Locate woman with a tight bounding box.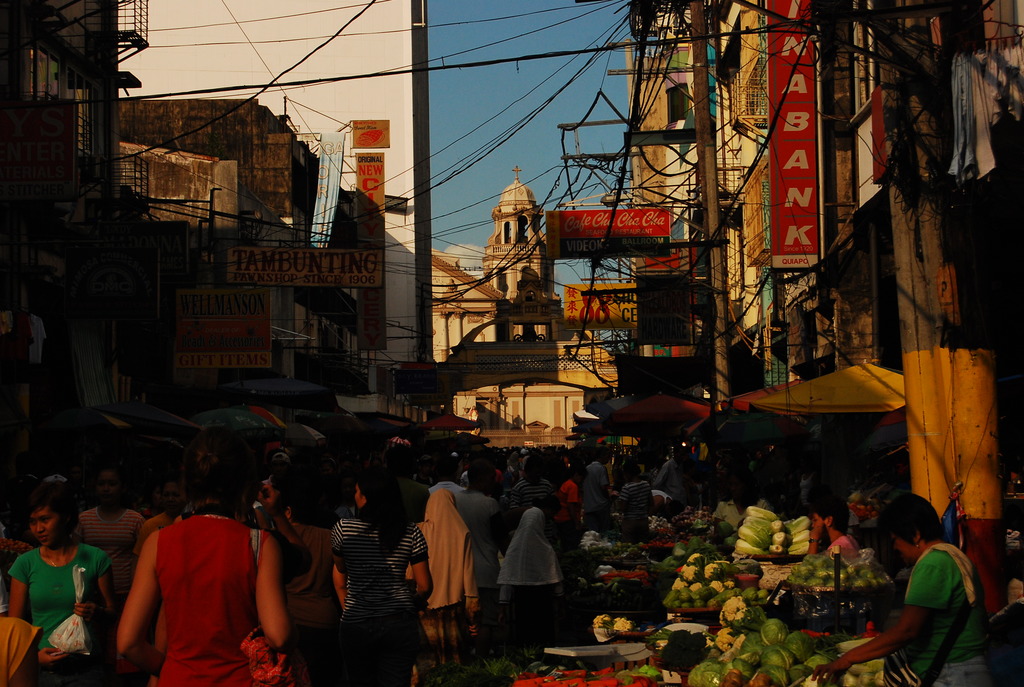
[3, 477, 129, 686].
